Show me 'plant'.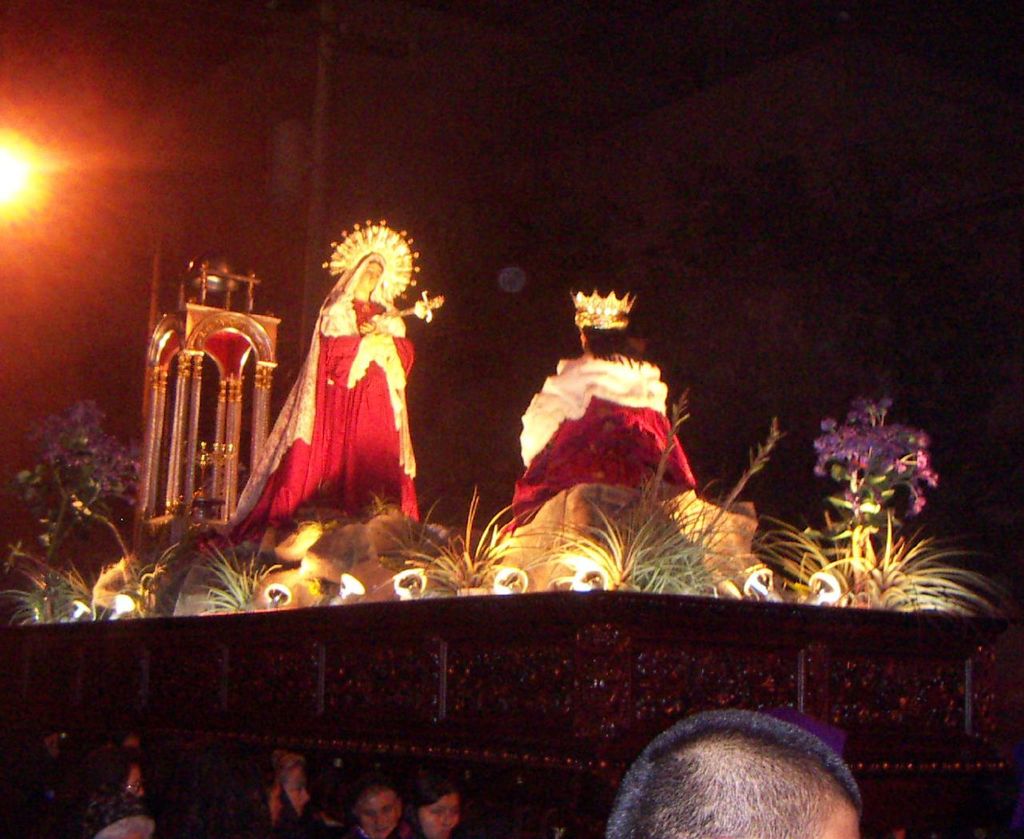
'plant' is here: (x1=388, y1=474, x2=530, y2=597).
